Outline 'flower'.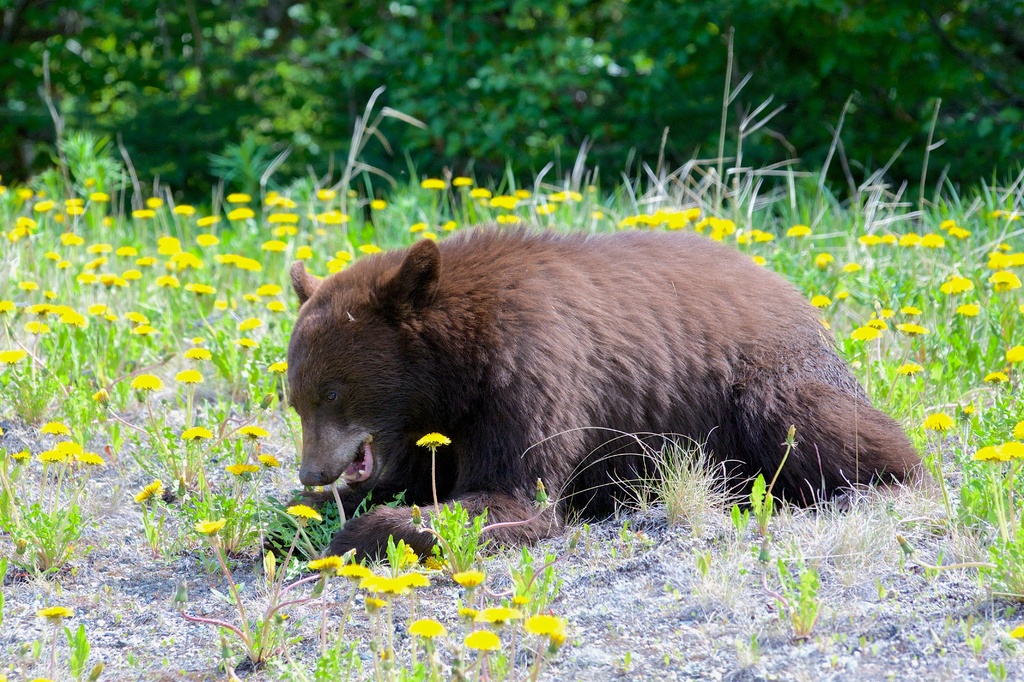
Outline: [x1=359, y1=577, x2=408, y2=594].
